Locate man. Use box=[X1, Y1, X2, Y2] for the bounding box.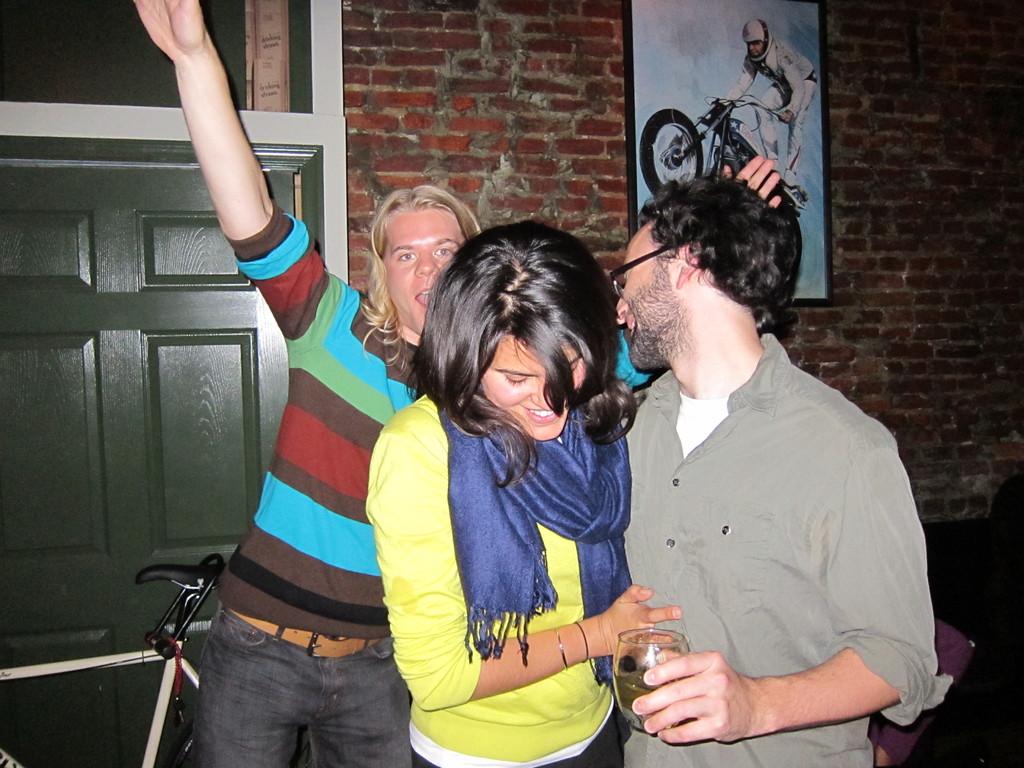
box=[589, 143, 933, 757].
